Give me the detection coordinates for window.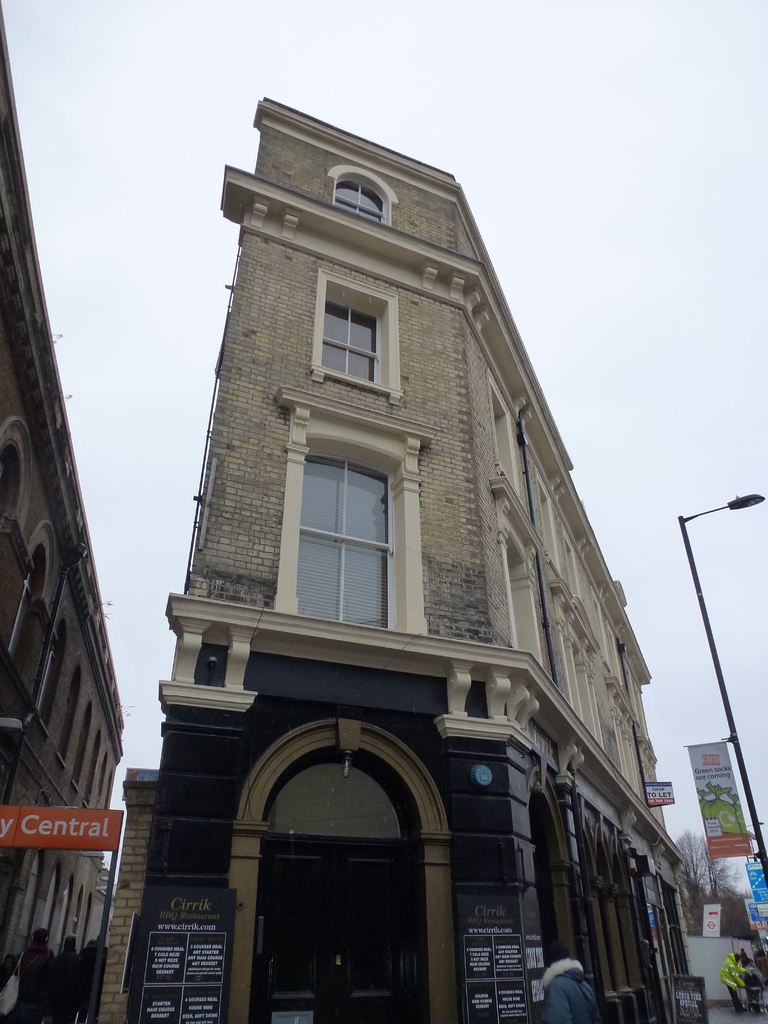
<bbox>340, 180, 383, 226</bbox>.
